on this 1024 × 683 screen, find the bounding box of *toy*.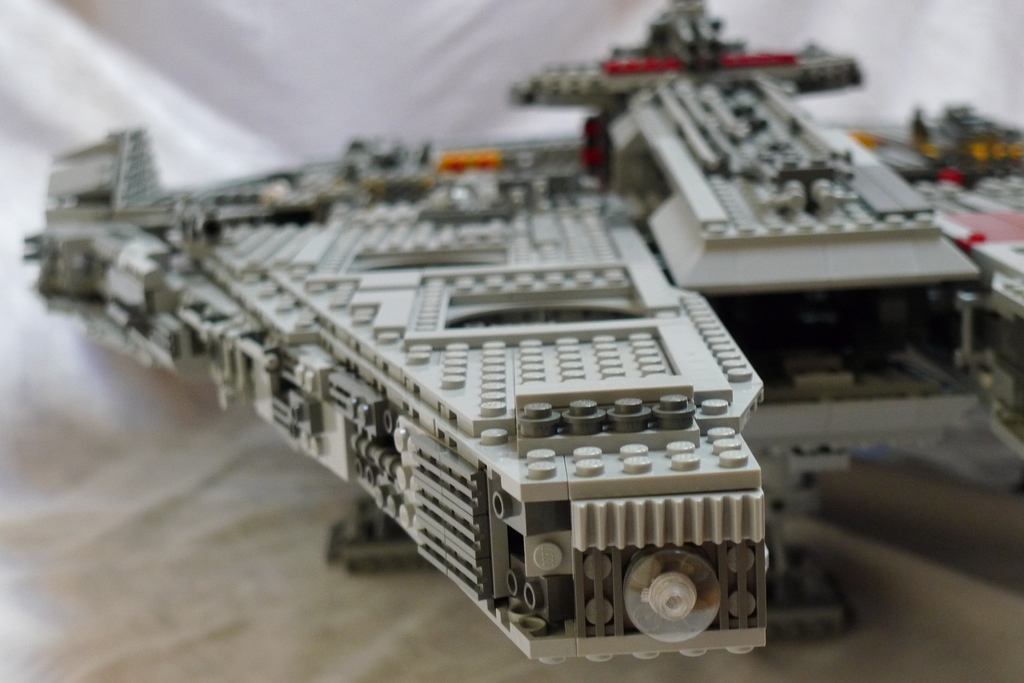
Bounding box: box=[13, 130, 171, 332].
